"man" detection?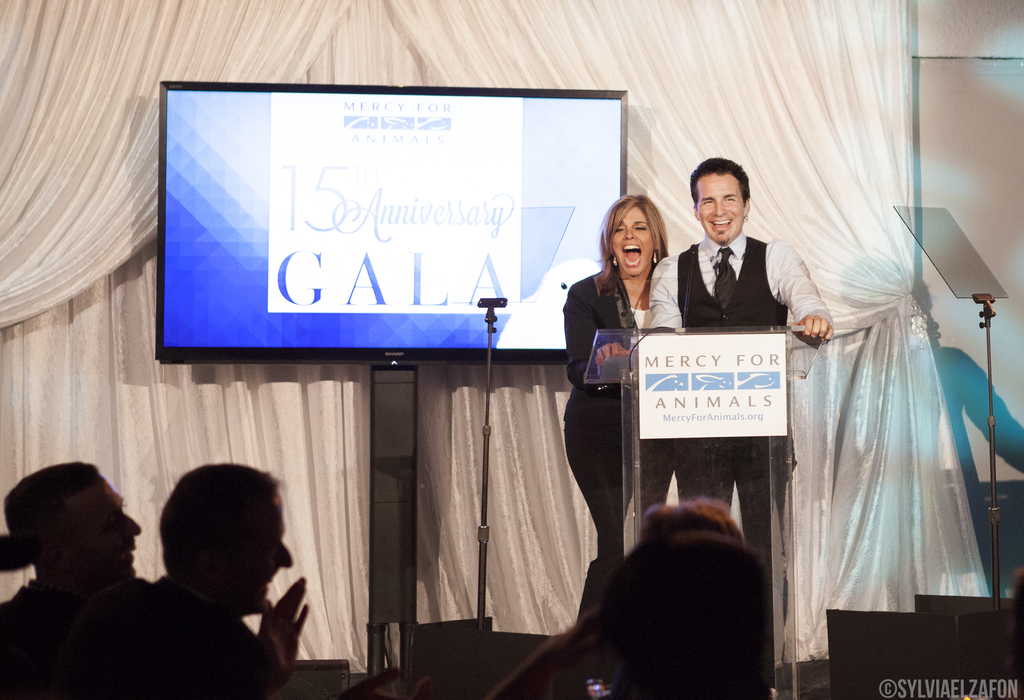
x1=65, y1=579, x2=185, y2=699
